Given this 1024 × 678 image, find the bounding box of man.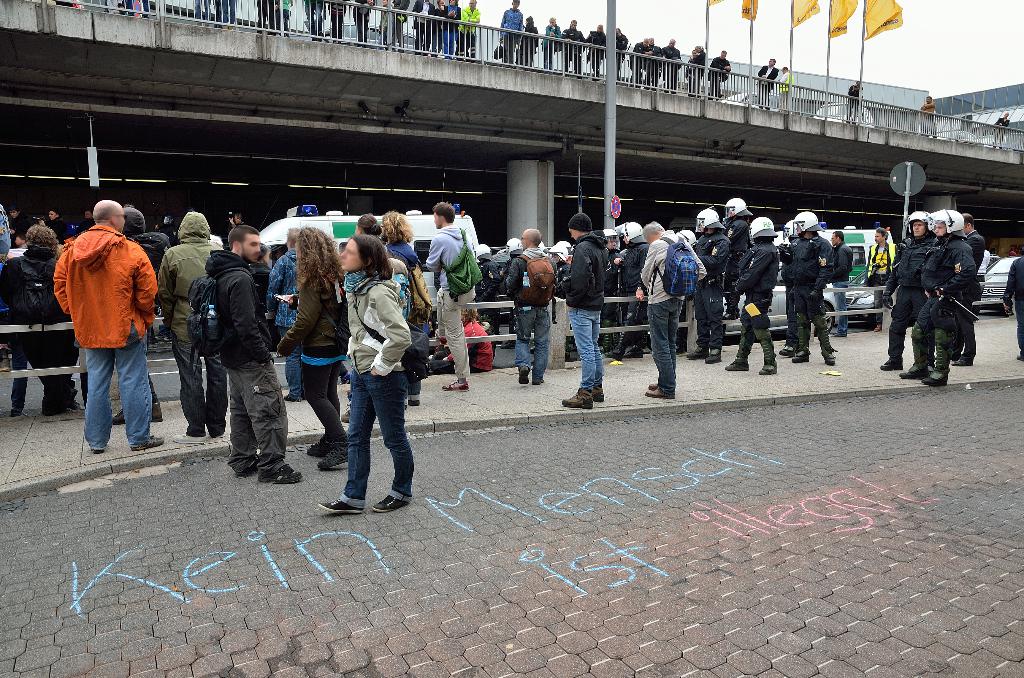
x1=723 y1=197 x2=752 y2=319.
